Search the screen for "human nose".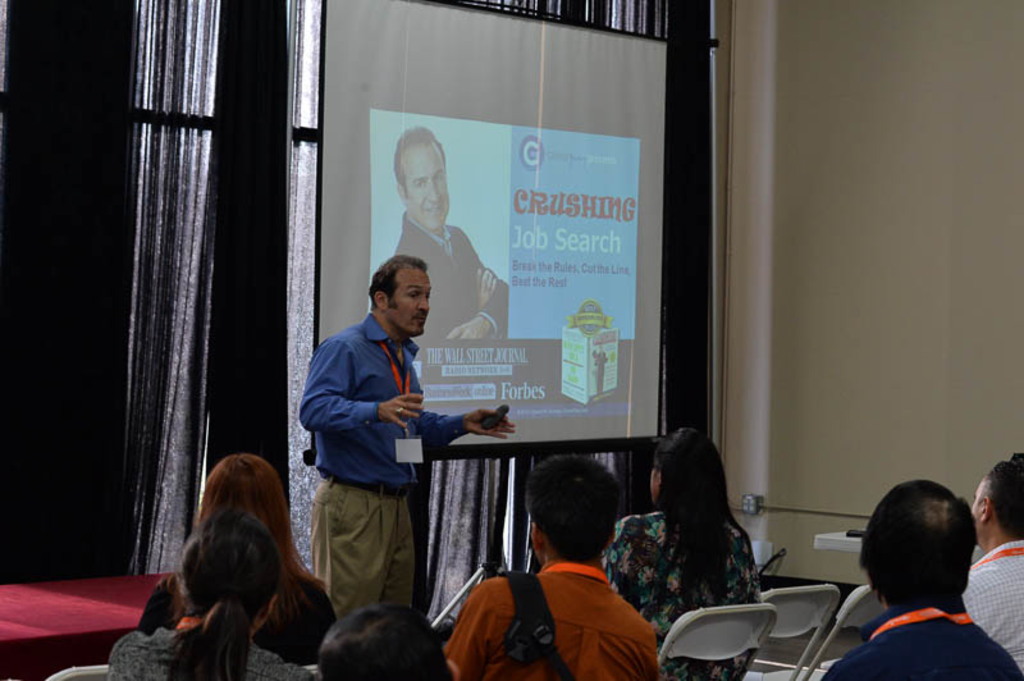
Found at 425,183,440,205.
